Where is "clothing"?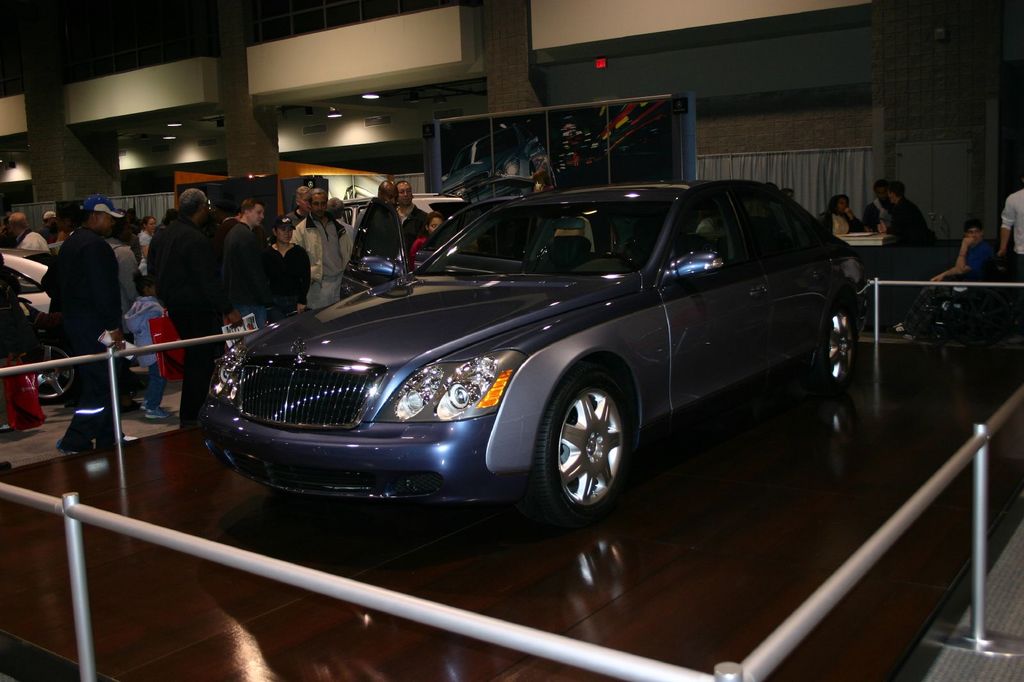
bbox(207, 213, 243, 238).
